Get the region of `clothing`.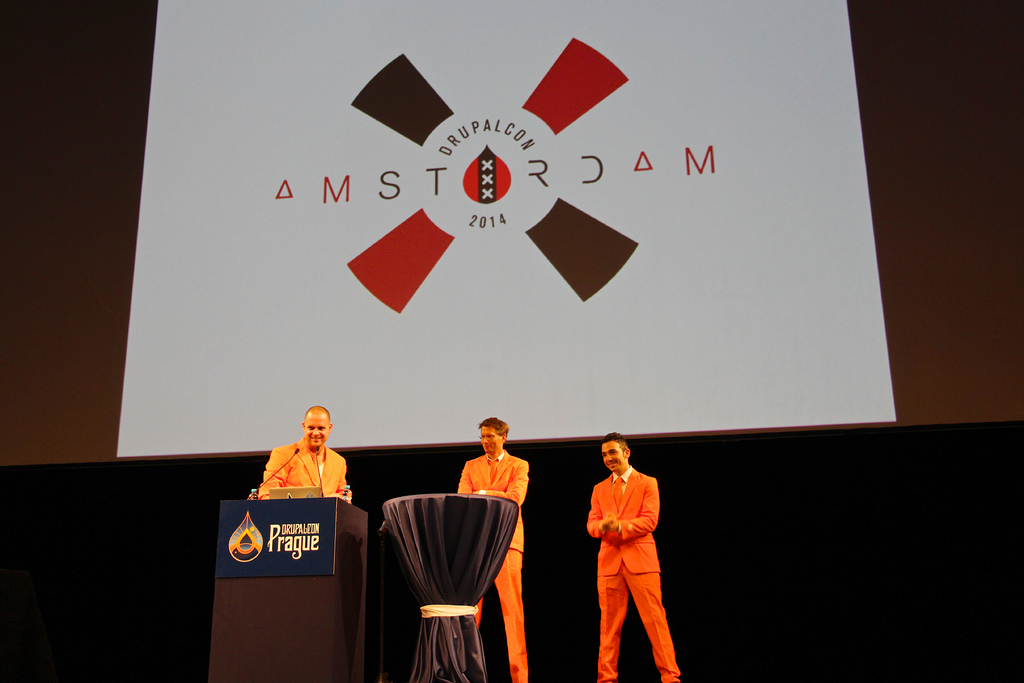
<bbox>253, 429, 353, 502</bbox>.
